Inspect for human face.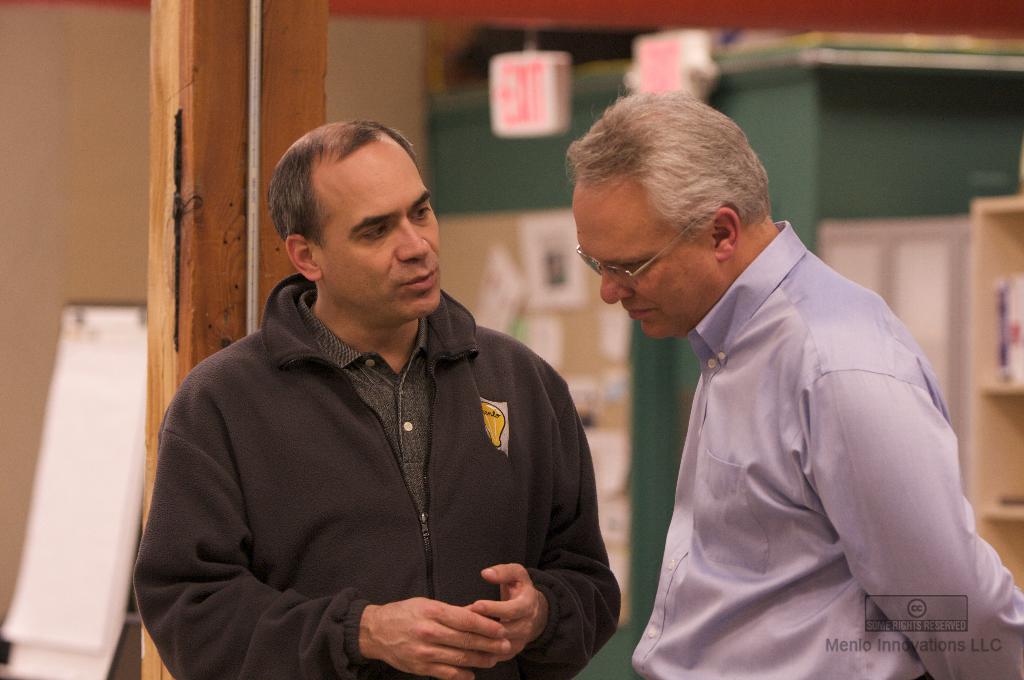
Inspection: bbox=[566, 186, 720, 345].
